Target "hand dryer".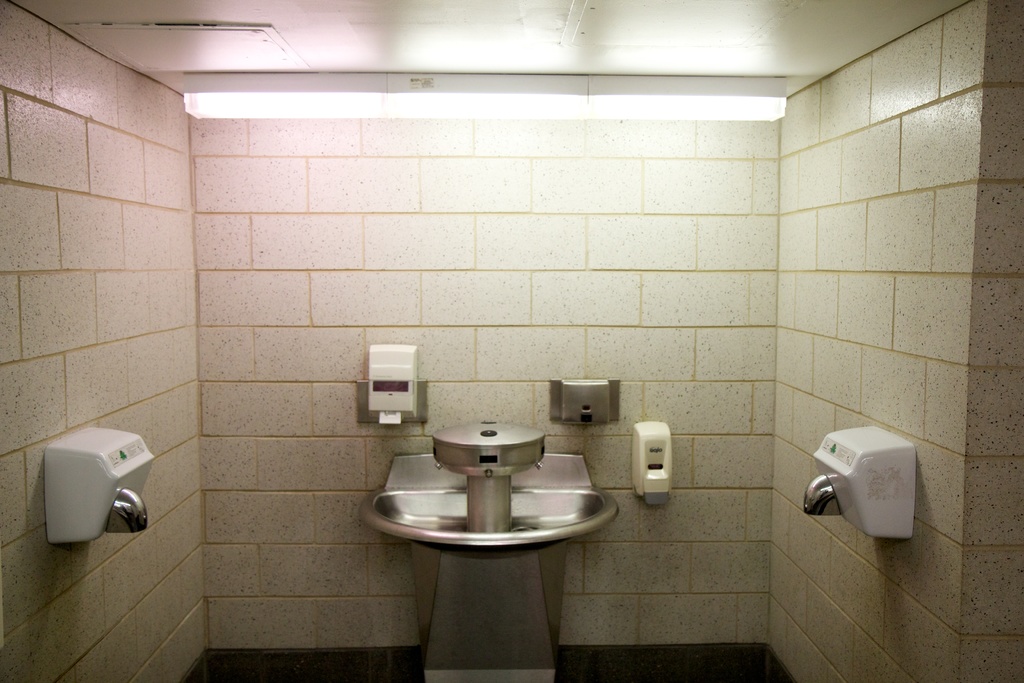
Target region: BBox(44, 424, 154, 547).
